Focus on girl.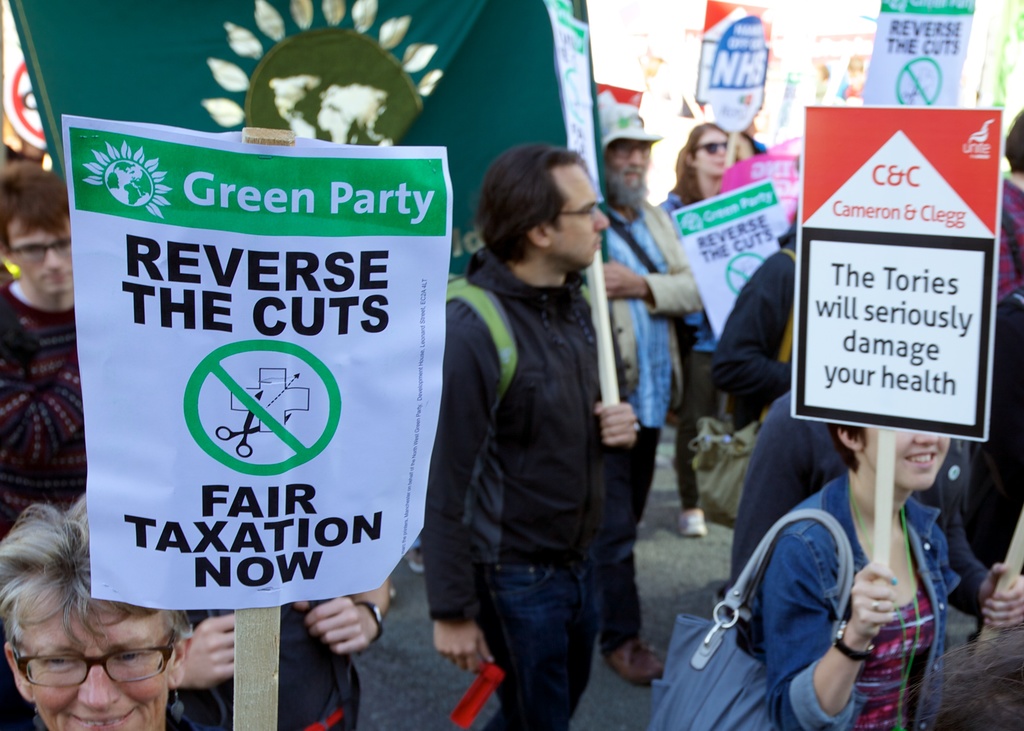
Focused at locate(757, 419, 1023, 730).
